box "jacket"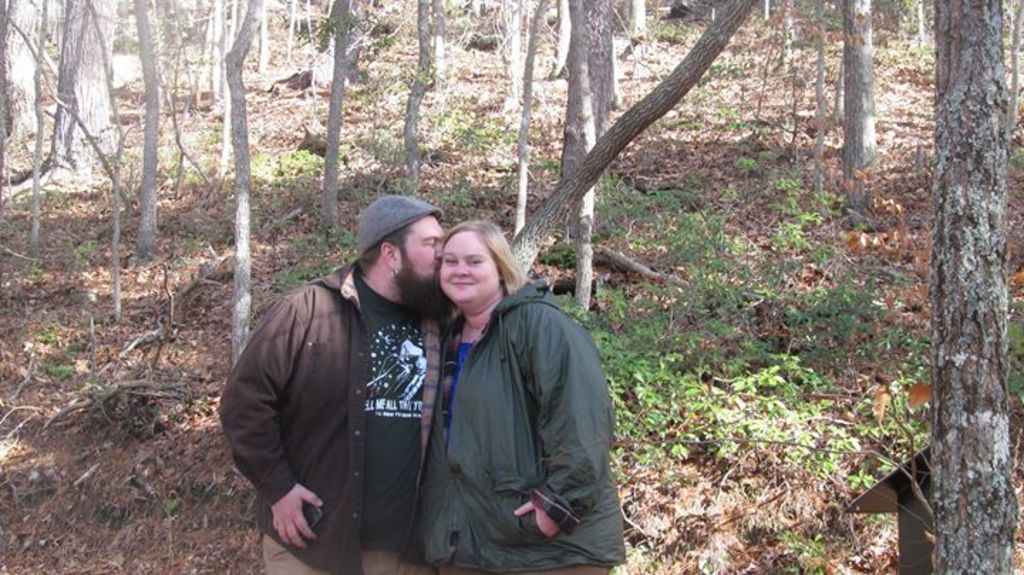
box=[405, 249, 610, 558]
